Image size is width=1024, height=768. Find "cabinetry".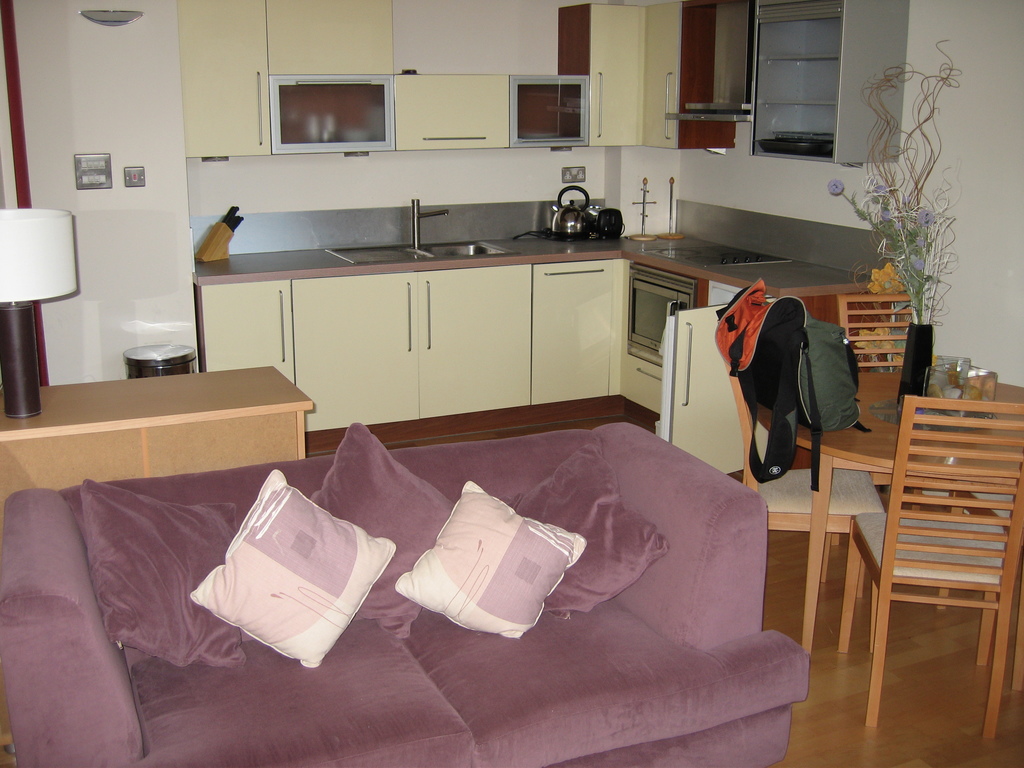
<region>187, 199, 921, 429</region>.
